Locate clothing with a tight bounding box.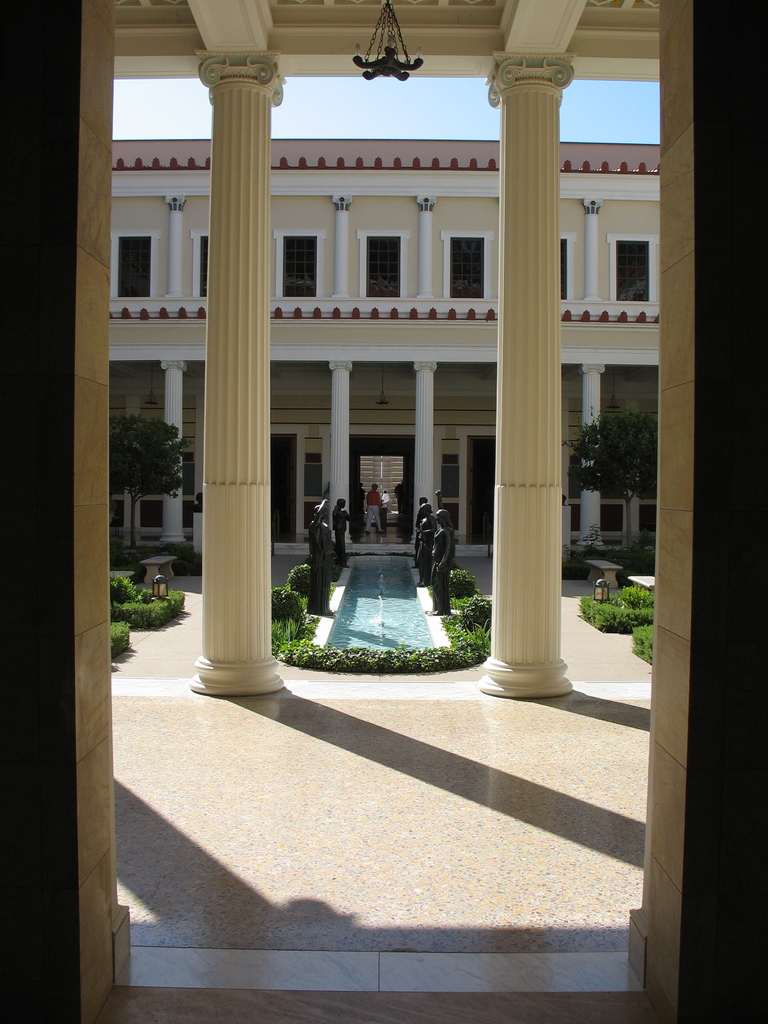
[x1=366, y1=493, x2=383, y2=533].
